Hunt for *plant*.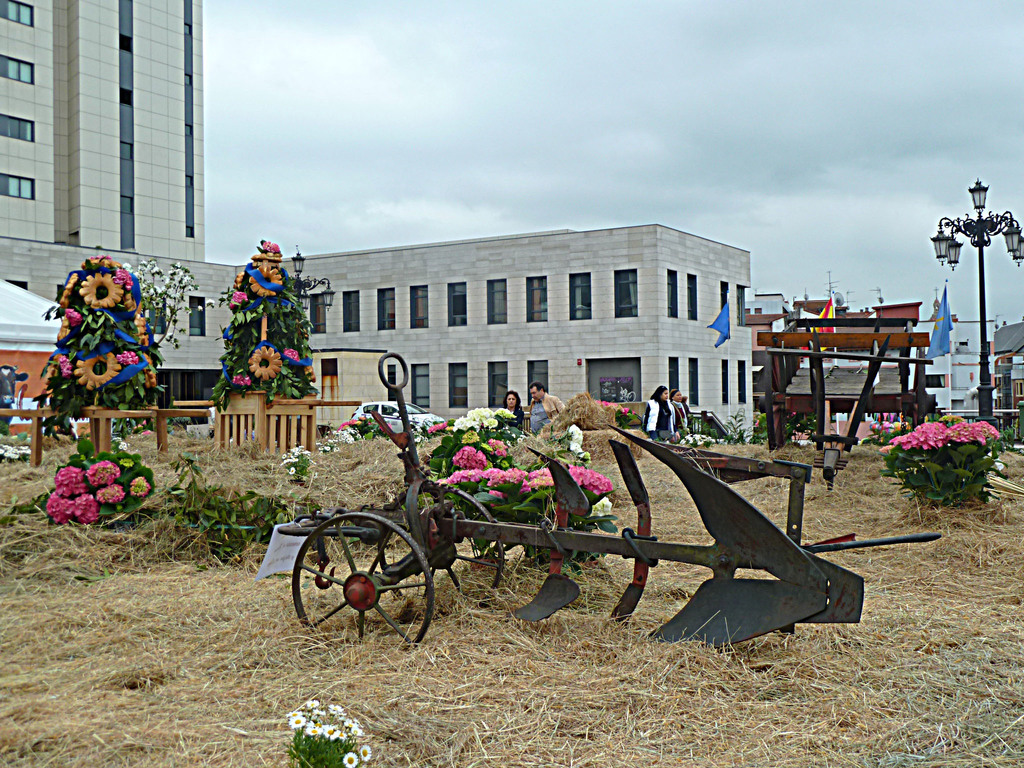
Hunted down at bbox(285, 445, 320, 486).
